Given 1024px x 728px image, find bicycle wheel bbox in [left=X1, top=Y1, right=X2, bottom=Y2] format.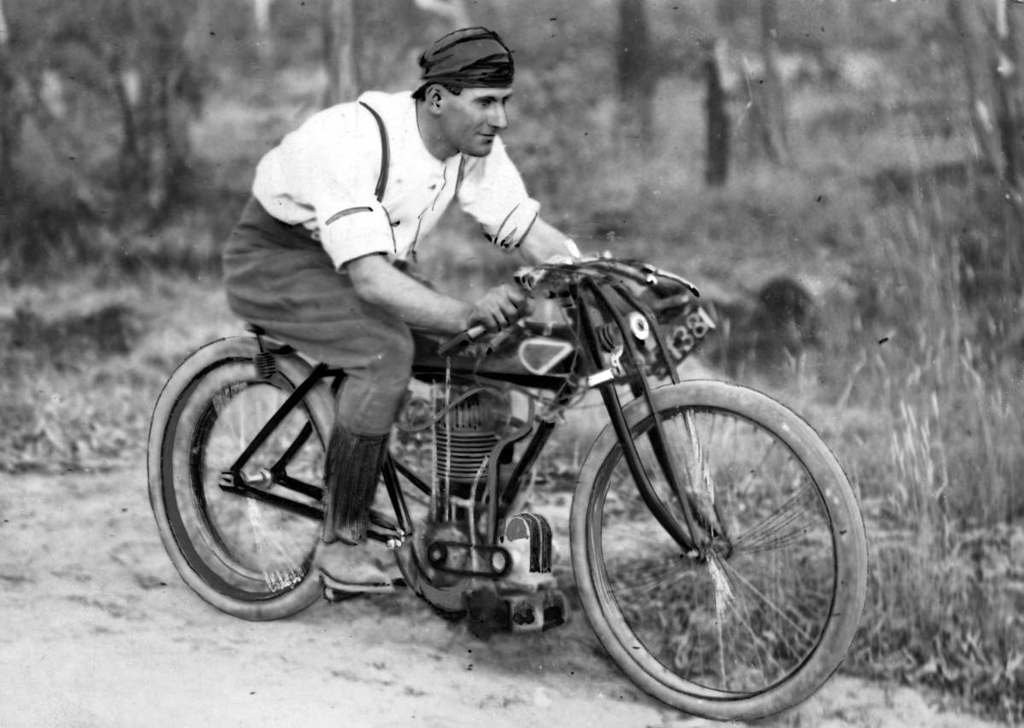
[left=553, top=370, right=870, bottom=709].
